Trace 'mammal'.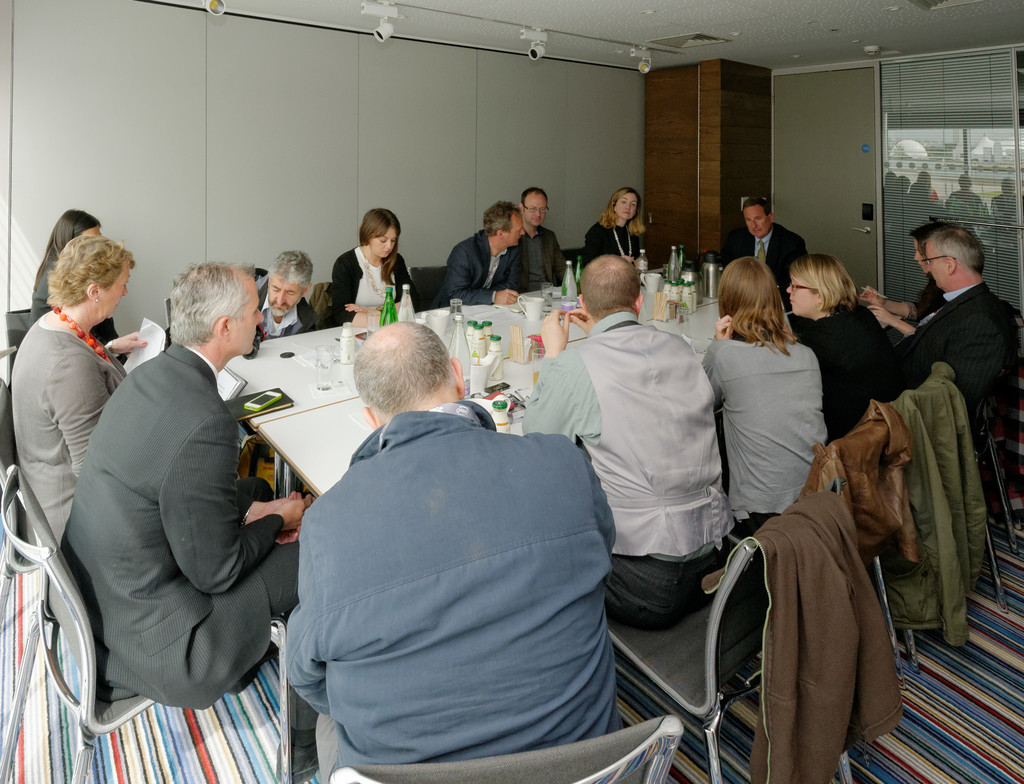
Traced to (257, 248, 320, 345).
